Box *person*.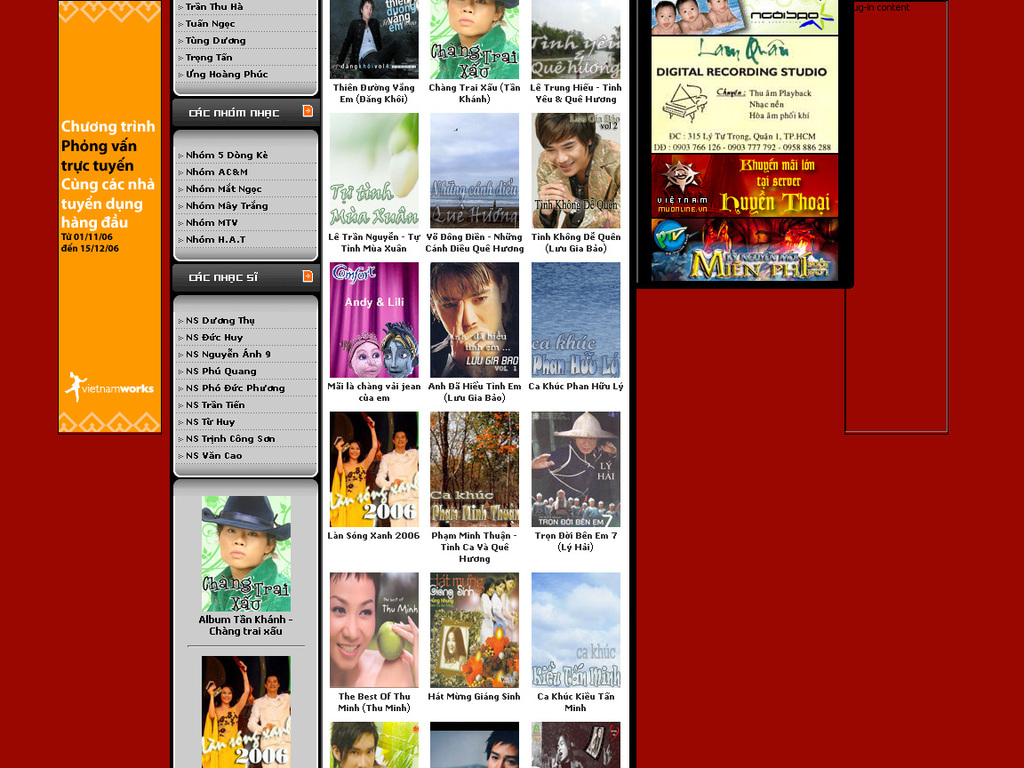
337:0:410:81.
